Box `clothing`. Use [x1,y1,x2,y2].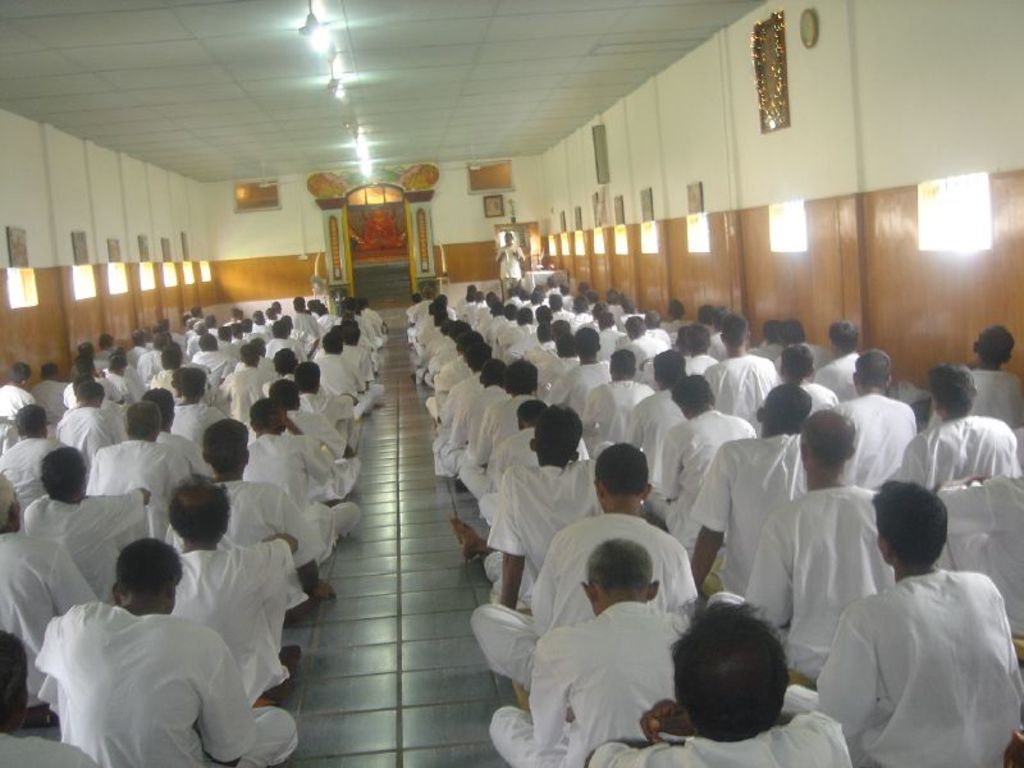
[589,324,623,352].
